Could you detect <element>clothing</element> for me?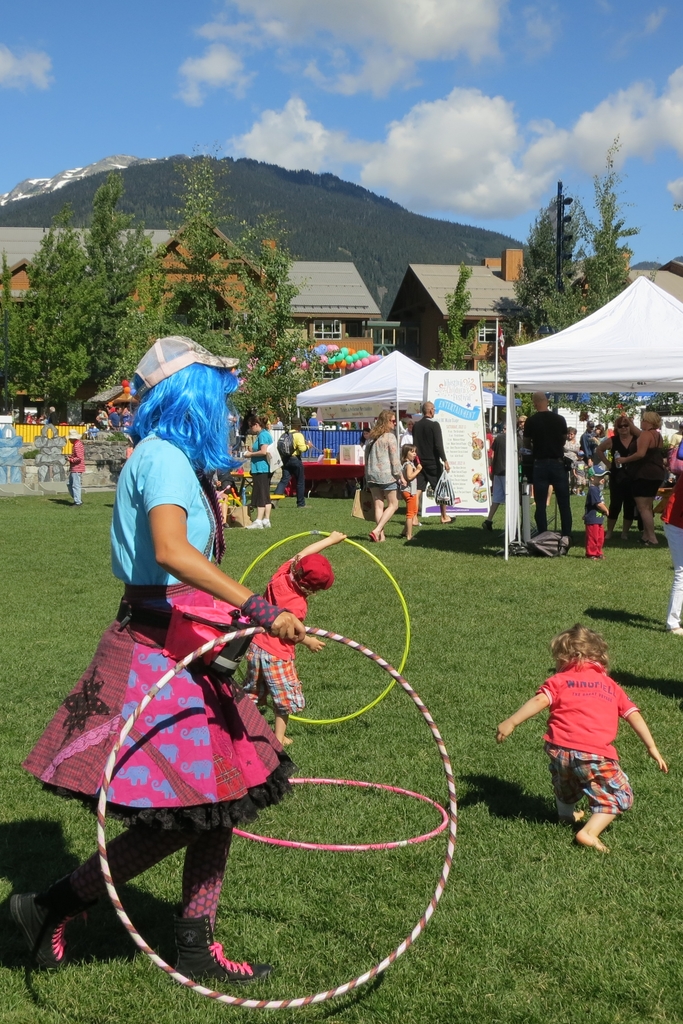
Detection result: box(408, 417, 448, 491).
